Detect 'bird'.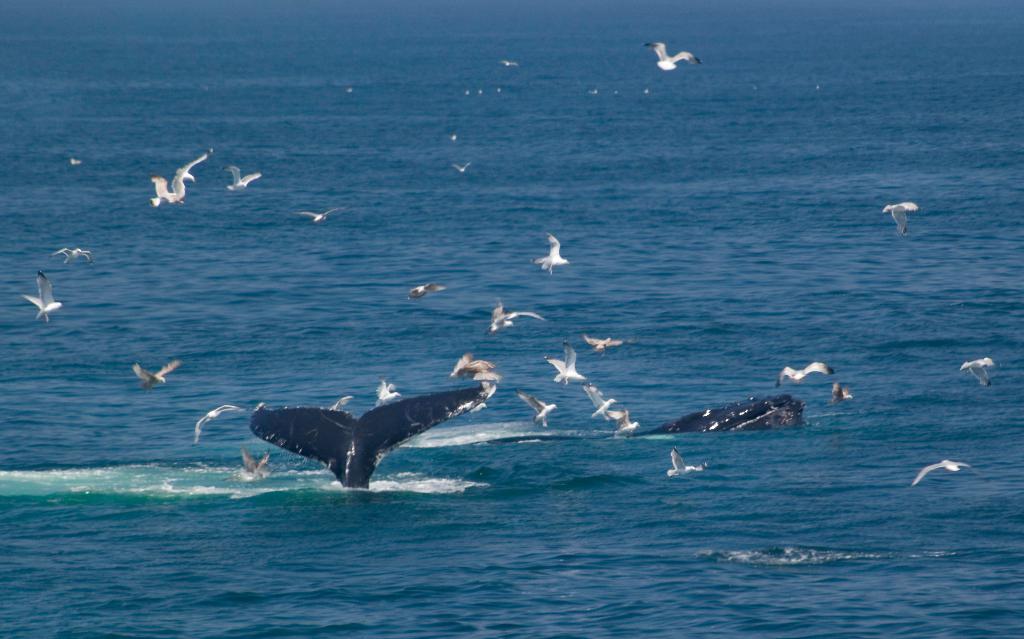
Detected at [878,198,914,239].
